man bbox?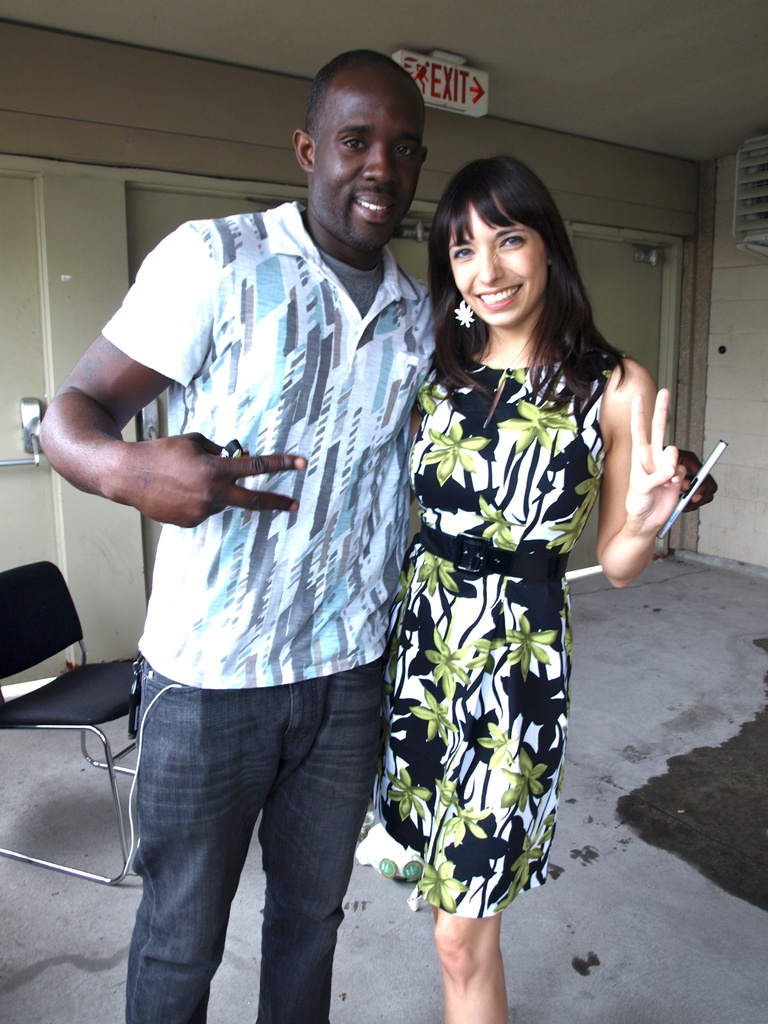
[55,54,477,1005]
